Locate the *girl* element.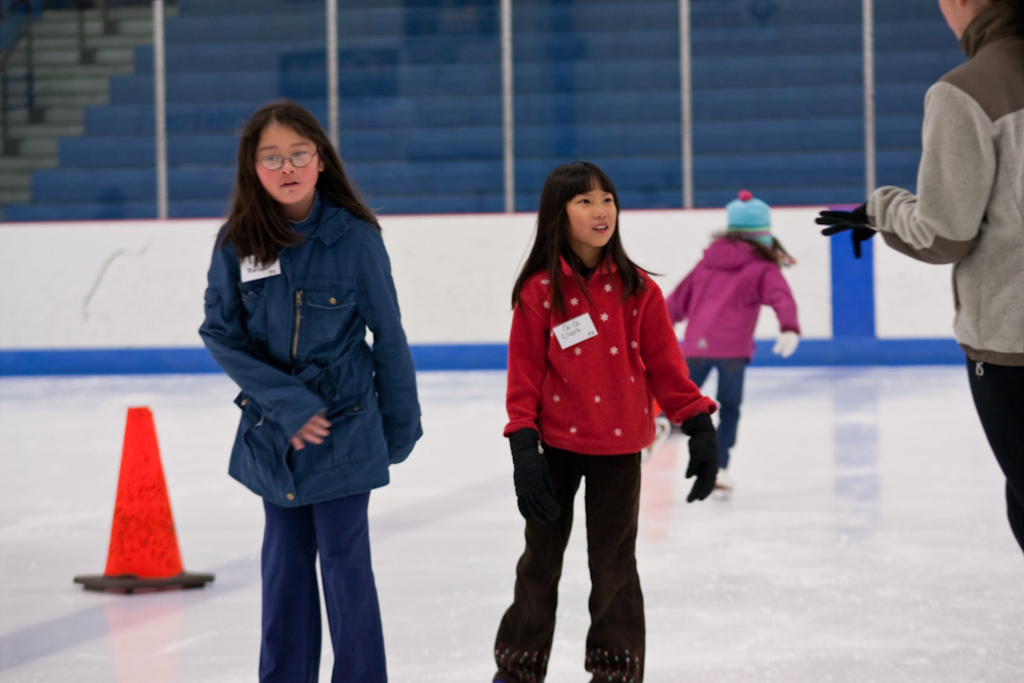
Element bbox: BBox(496, 161, 719, 682).
